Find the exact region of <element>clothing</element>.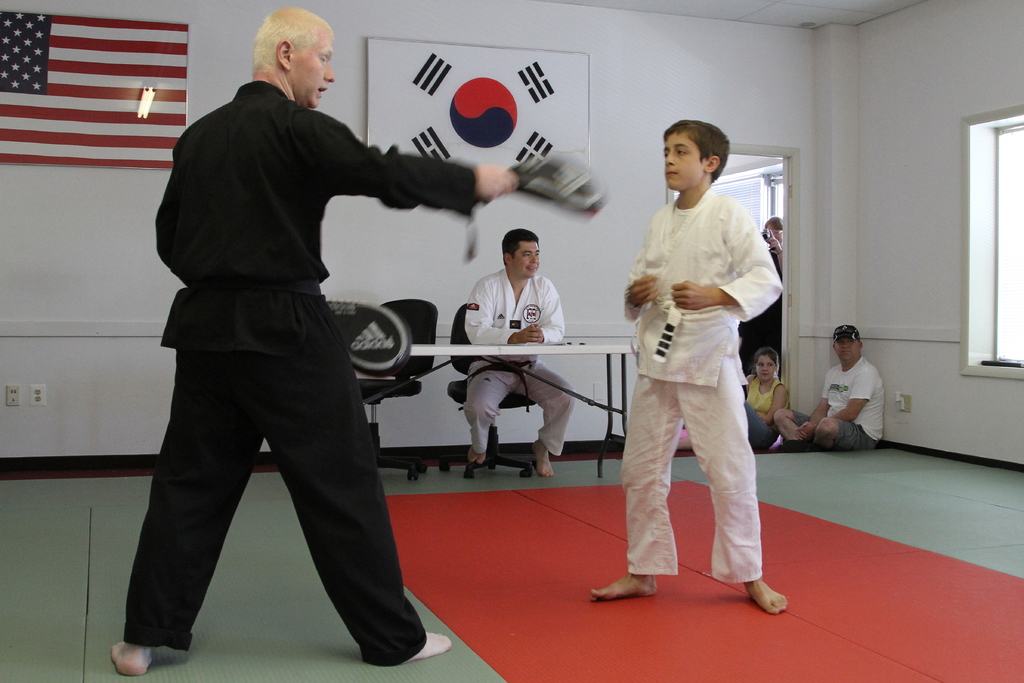
Exact region: box=[451, 274, 580, 470].
